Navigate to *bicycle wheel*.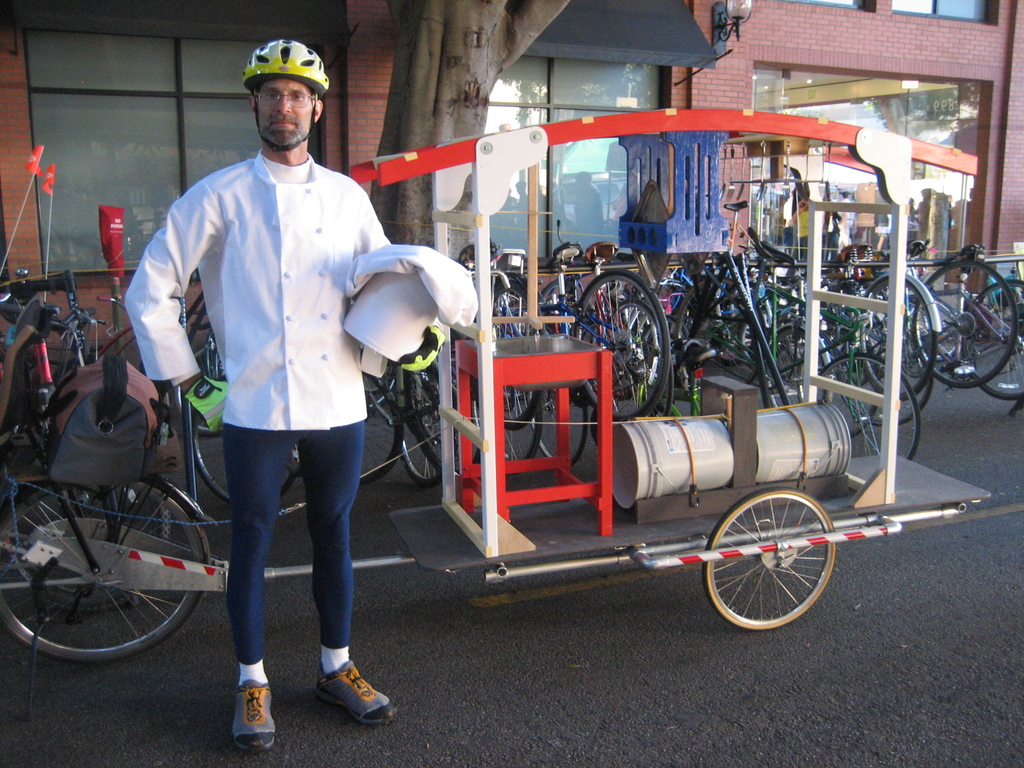
Navigation target: crop(189, 310, 232, 437).
